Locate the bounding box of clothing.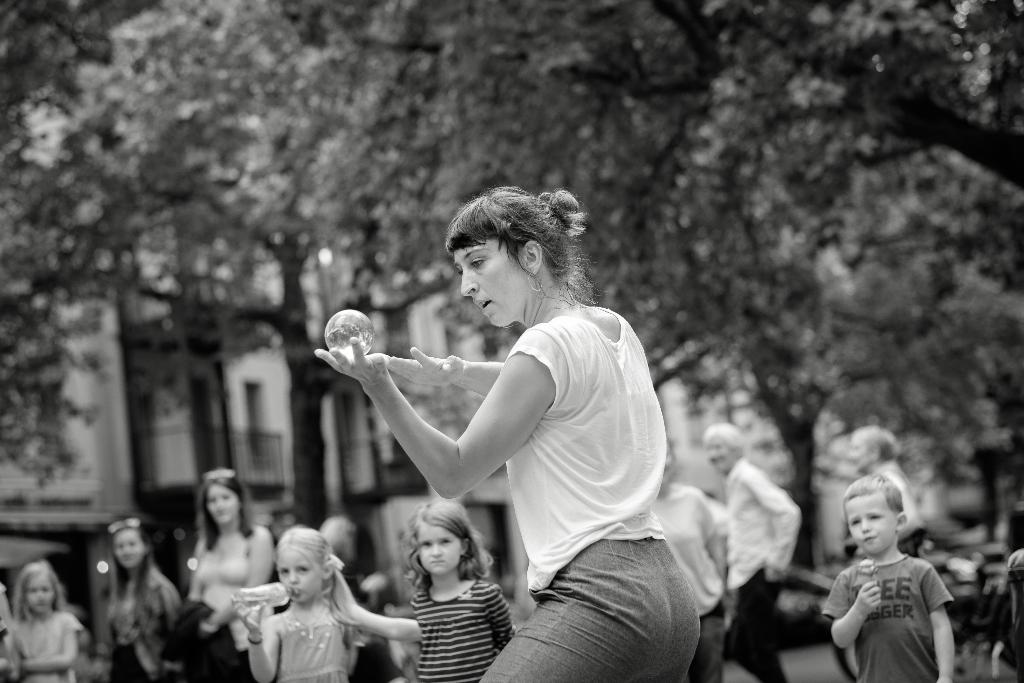
Bounding box: rect(6, 609, 79, 682).
